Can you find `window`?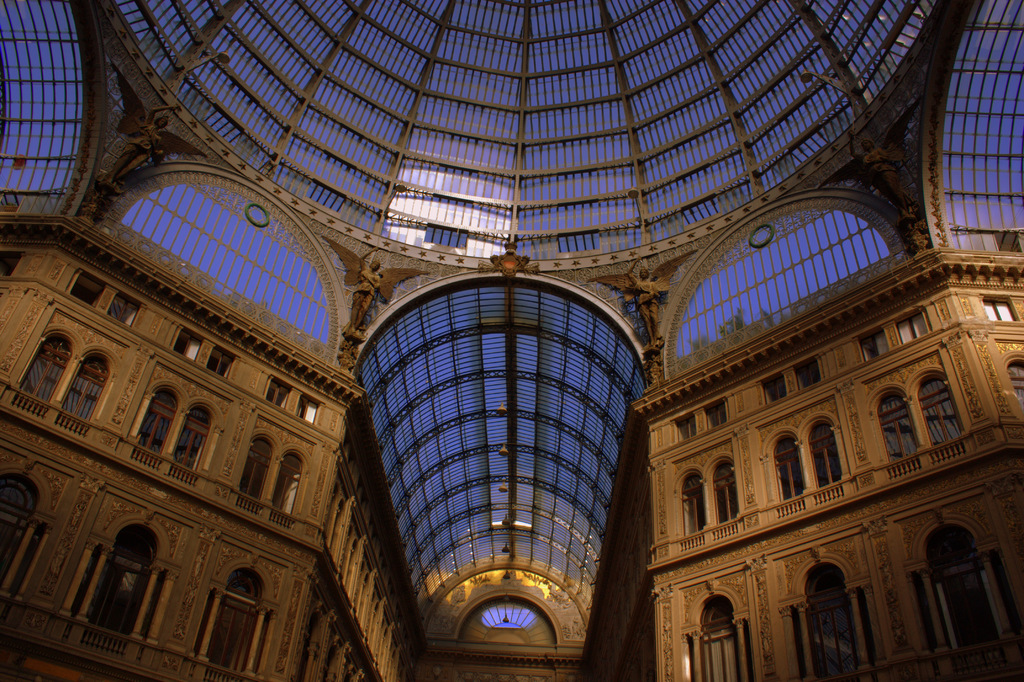
Yes, bounding box: region(708, 400, 728, 425).
